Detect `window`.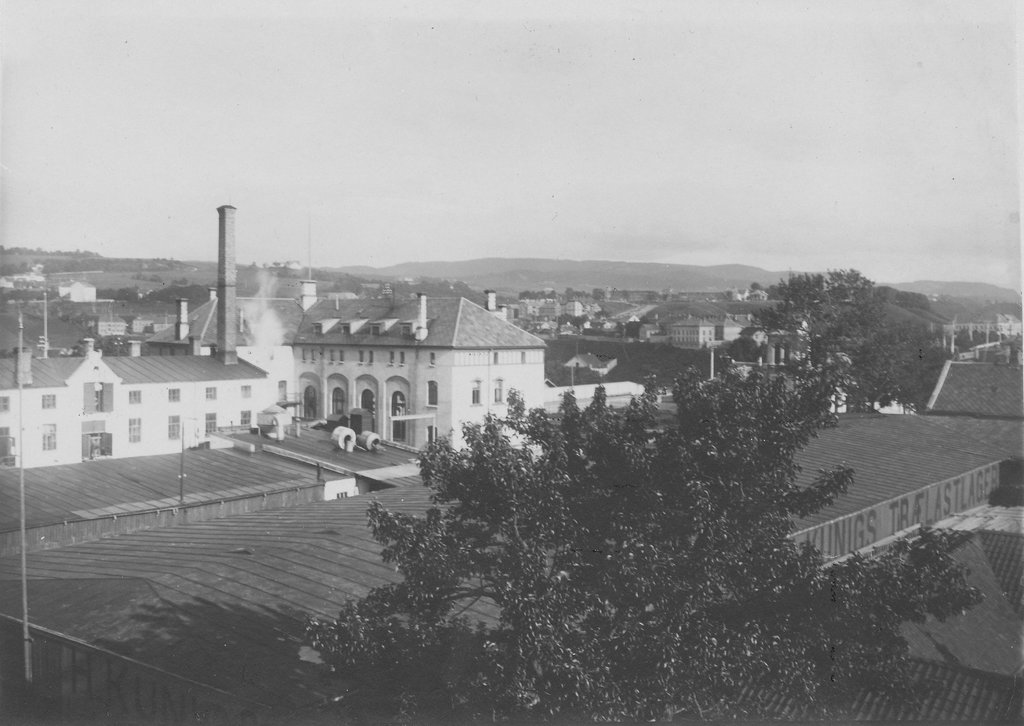
Detected at [left=471, top=375, right=483, bottom=407].
